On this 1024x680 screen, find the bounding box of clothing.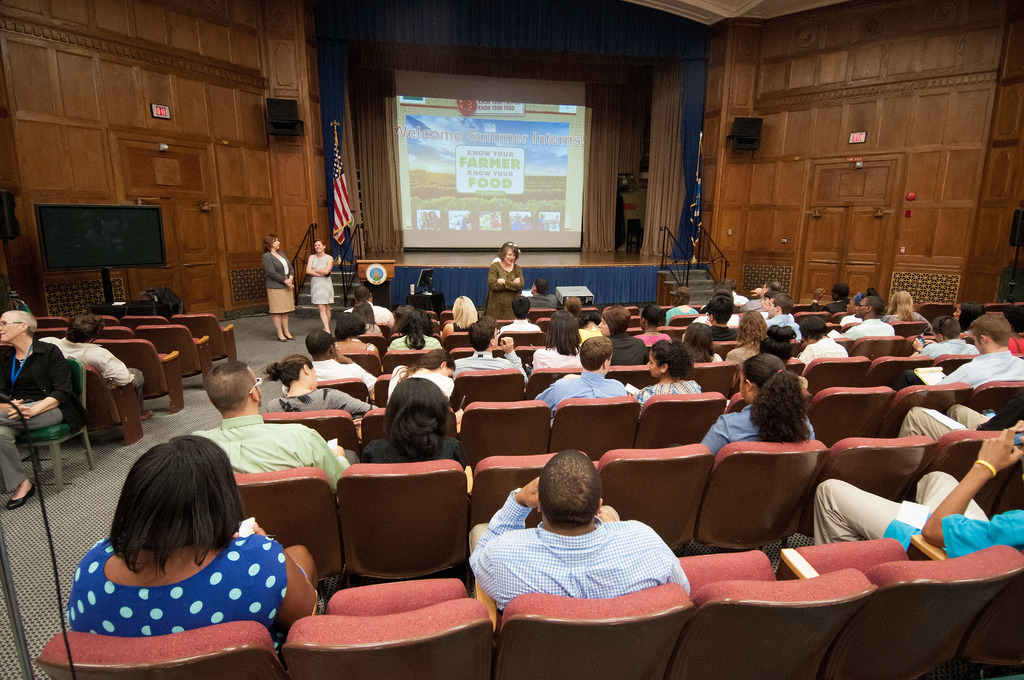
Bounding box: Rect(467, 484, 697, 619).
